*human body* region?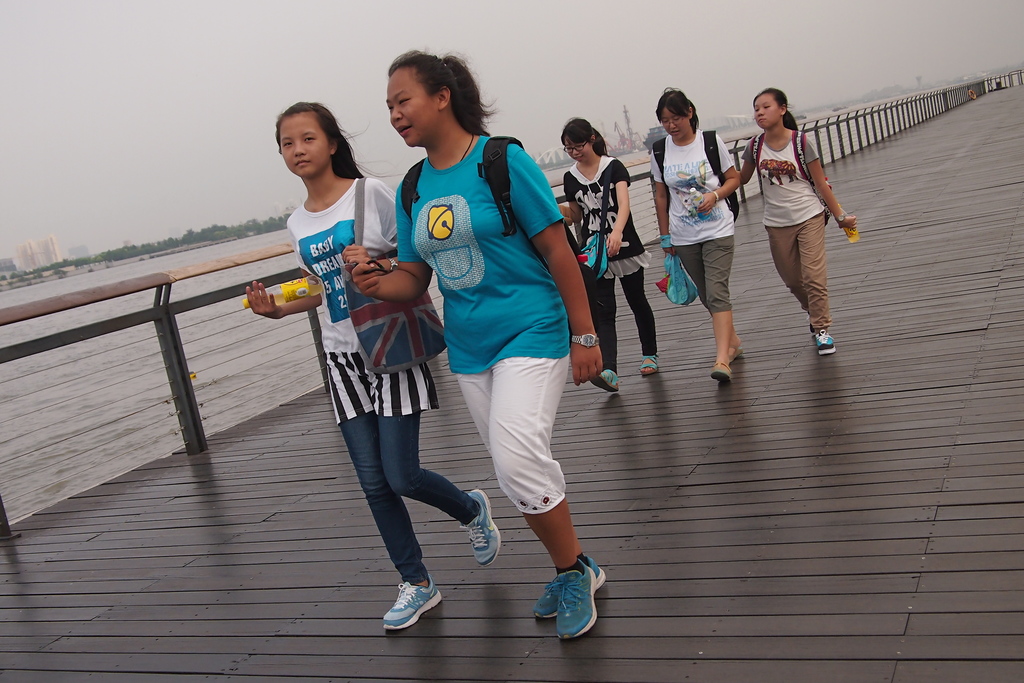
<region>652, 88, 746, 384</region>
